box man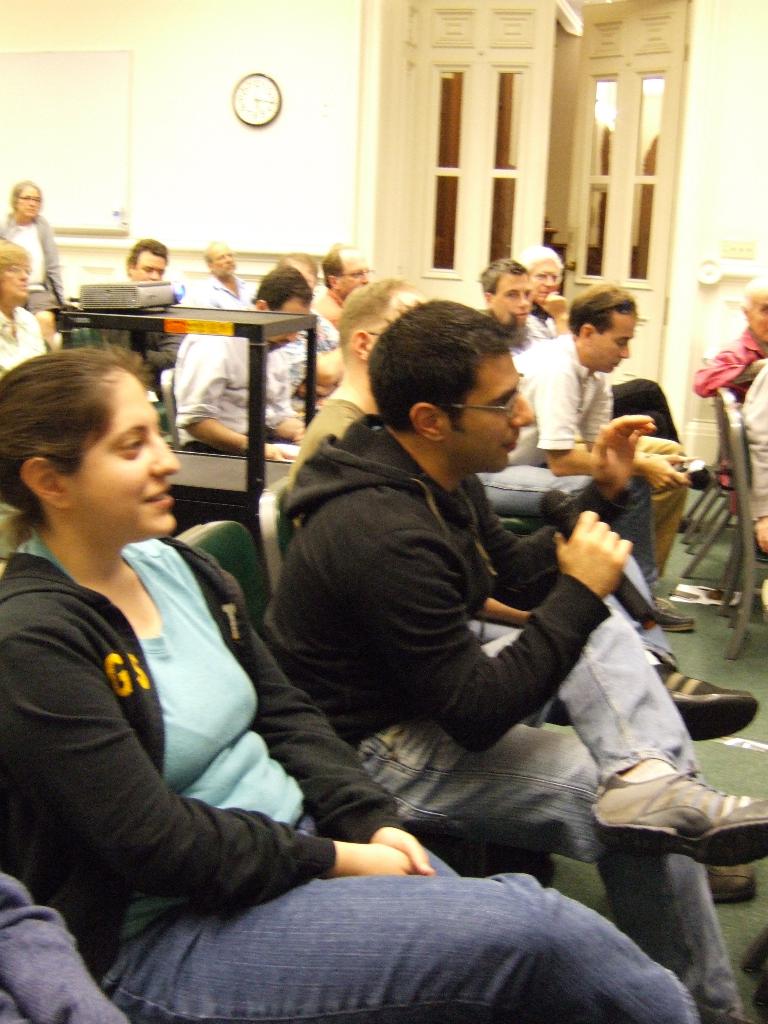
l=193, t=241, r=262, b=314
